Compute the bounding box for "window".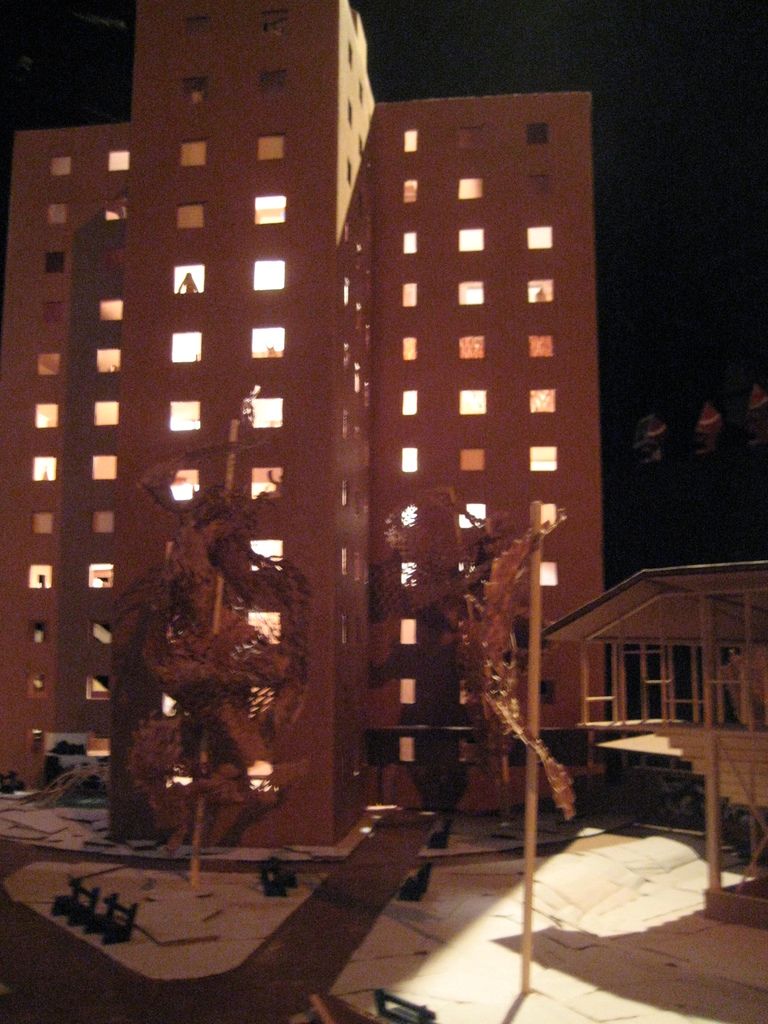
<bbox>32, 456, 55, 480</bbox>.
